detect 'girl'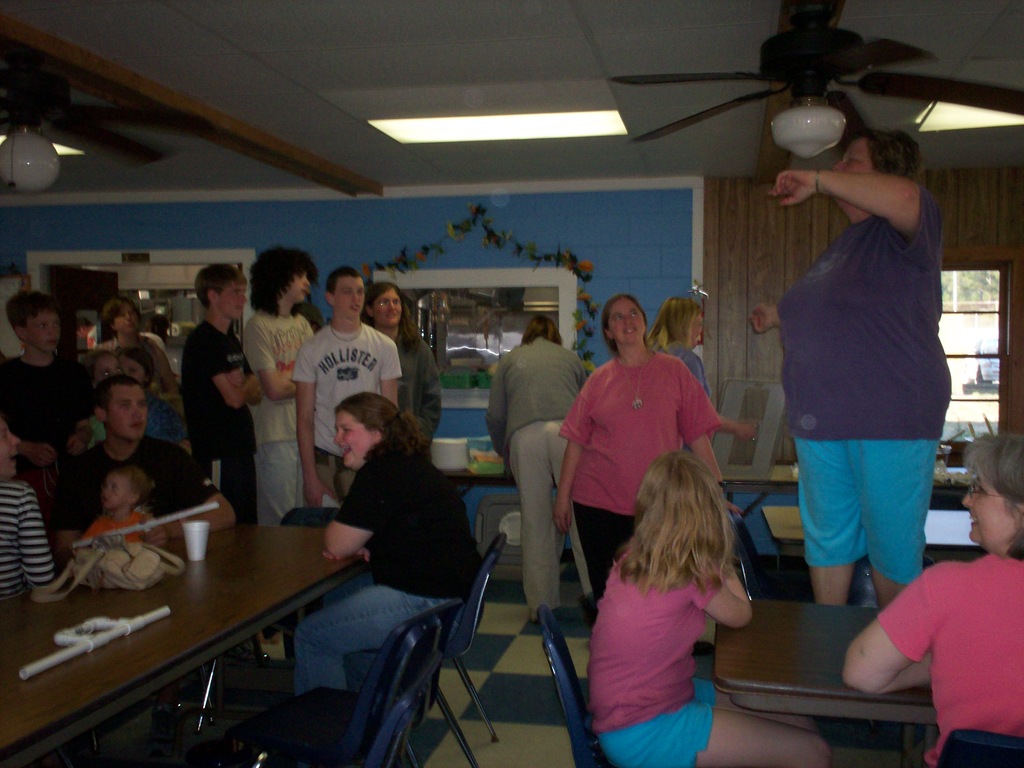
BBox(85, 469, 161, 548)
